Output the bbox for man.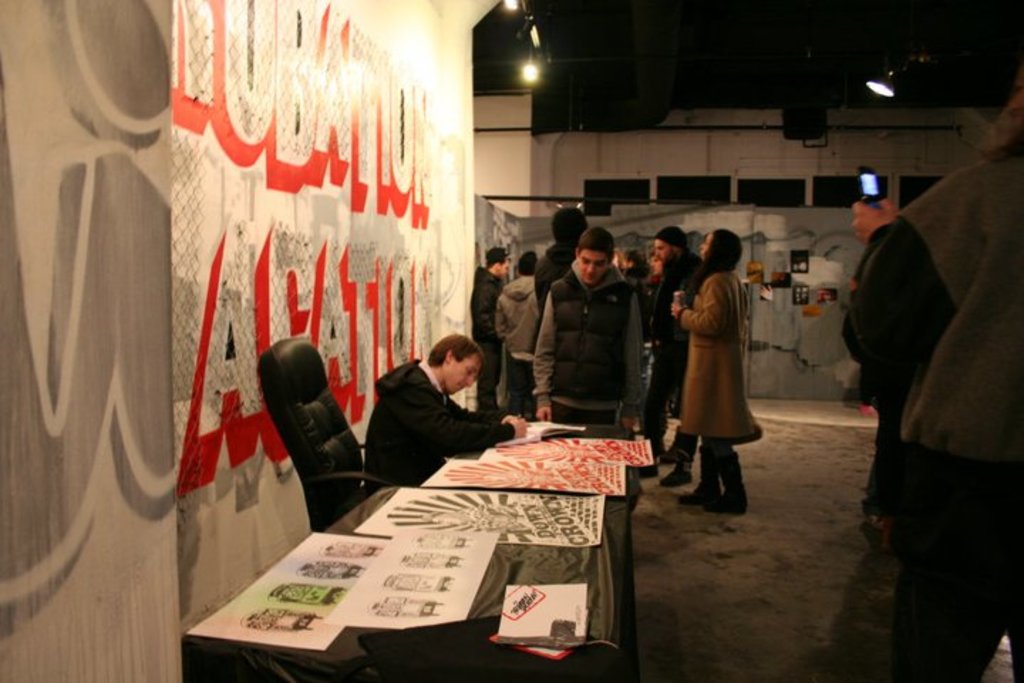
[x1=526, y1=229, x2=640, y2=454].
